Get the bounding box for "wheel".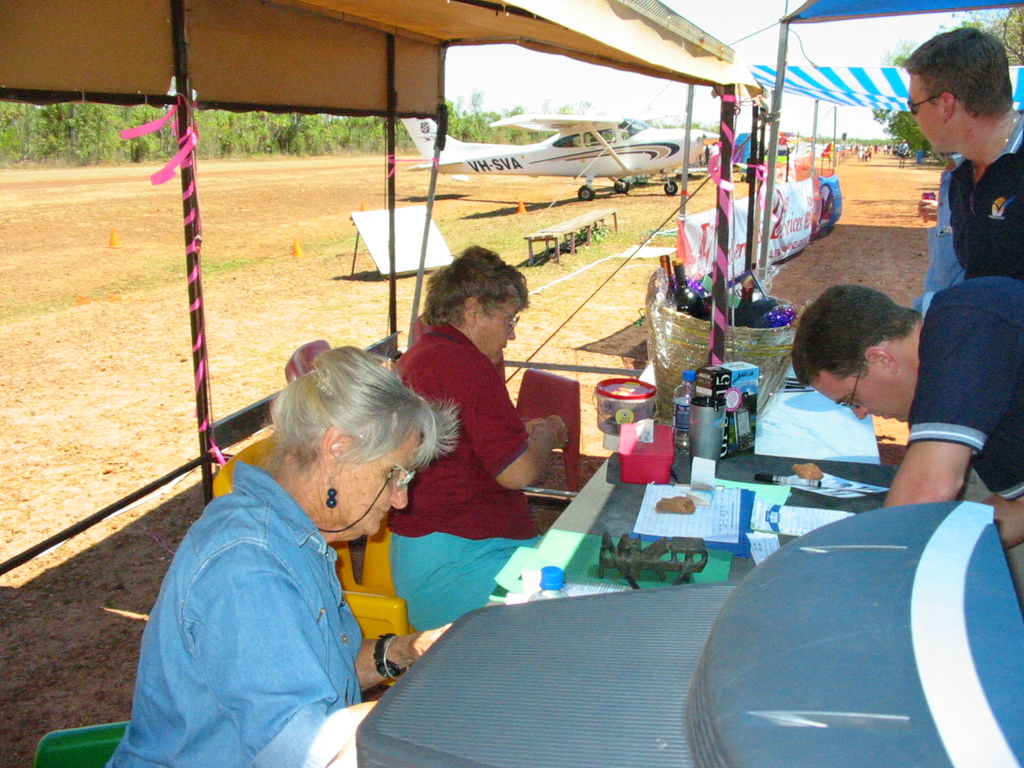
<region>664, 182, 677, 195</region>.
